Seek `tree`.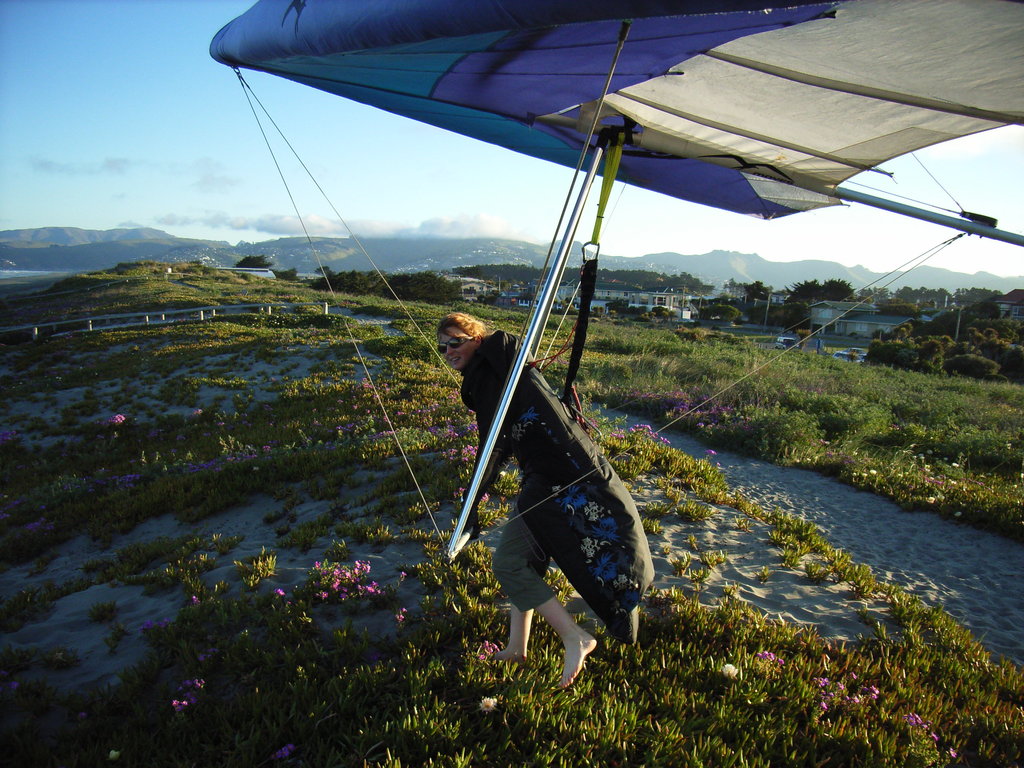
locate(914, 333, 935, 371).
